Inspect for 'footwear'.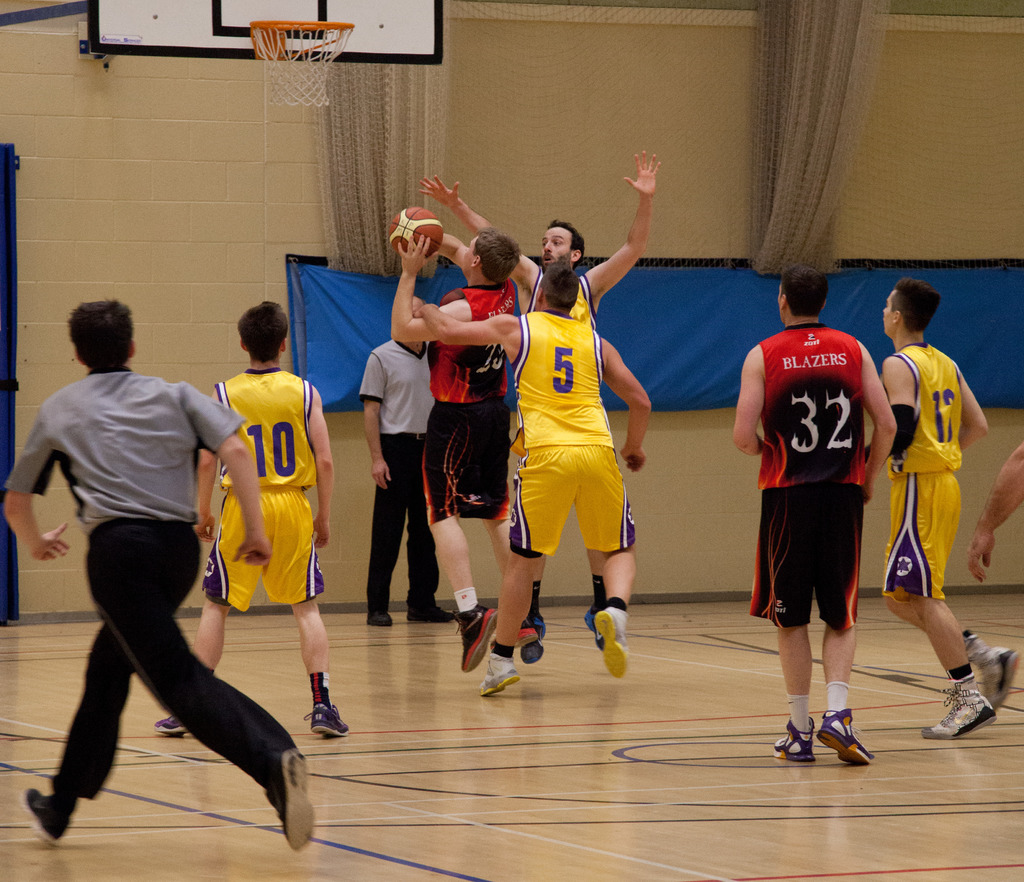
Inspection: (x1=268, y1=748, x2=316, y2=854).
